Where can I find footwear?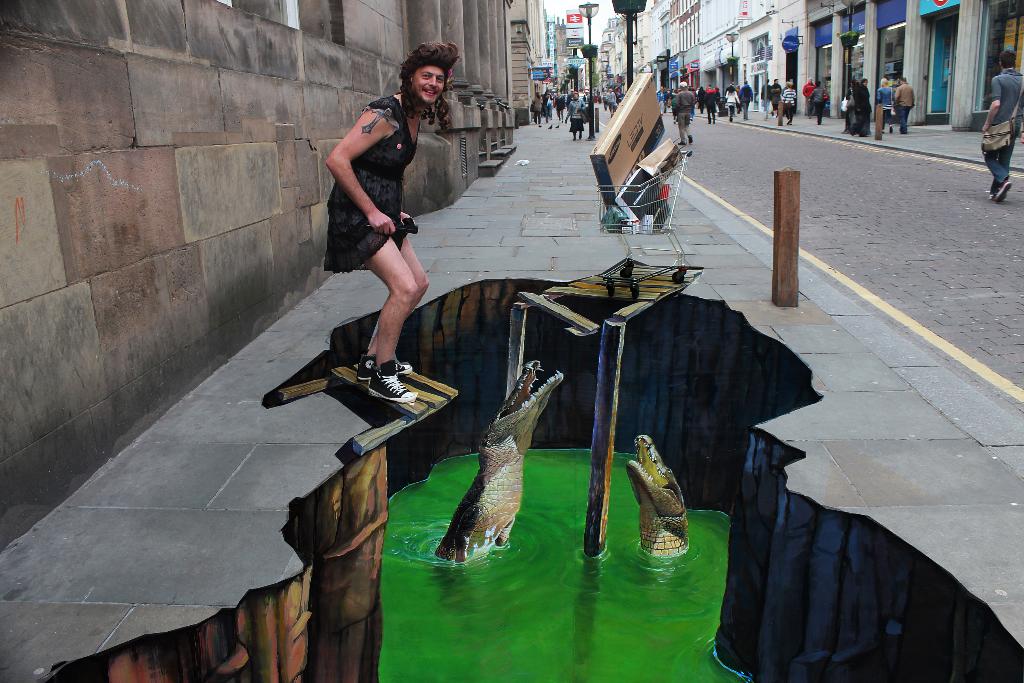
You can find it at 687/136/691/141.
